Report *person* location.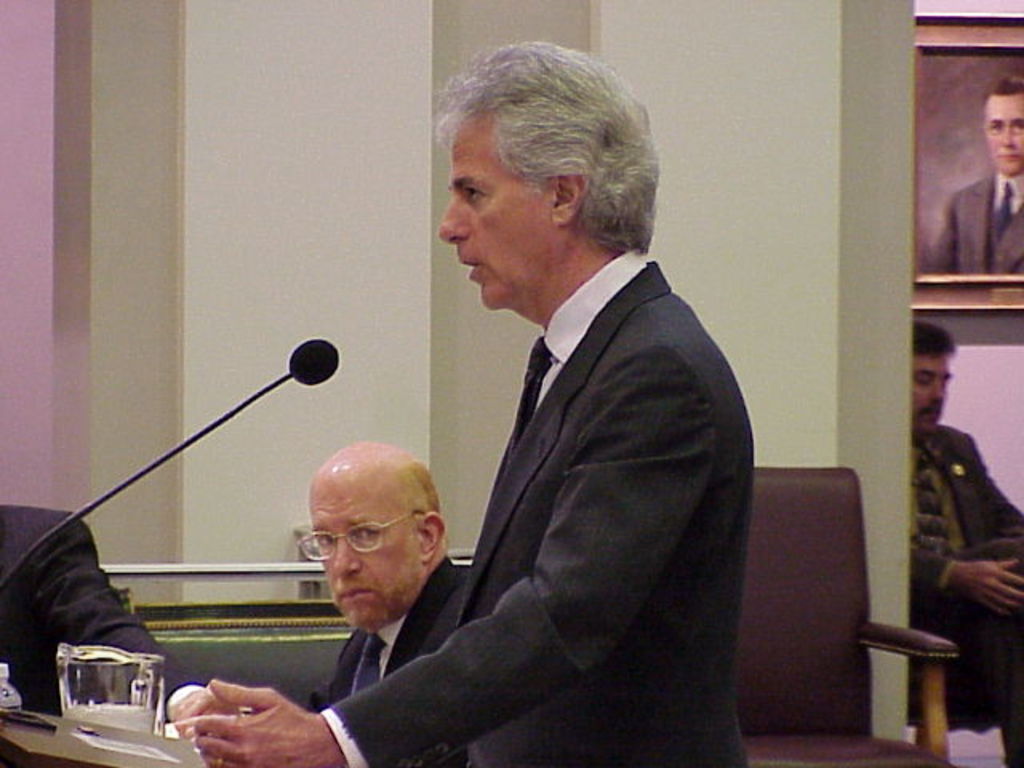
Report: pyautogui.locateOnScreen(306, 440, 474, 710).
